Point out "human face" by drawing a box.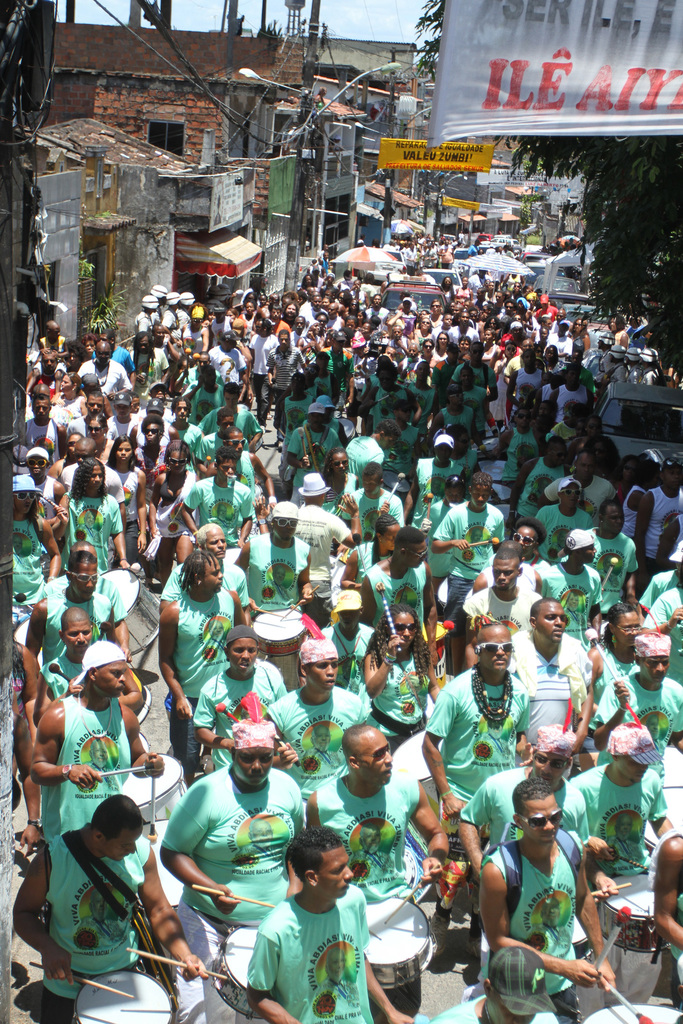
(522,339,536,353).
